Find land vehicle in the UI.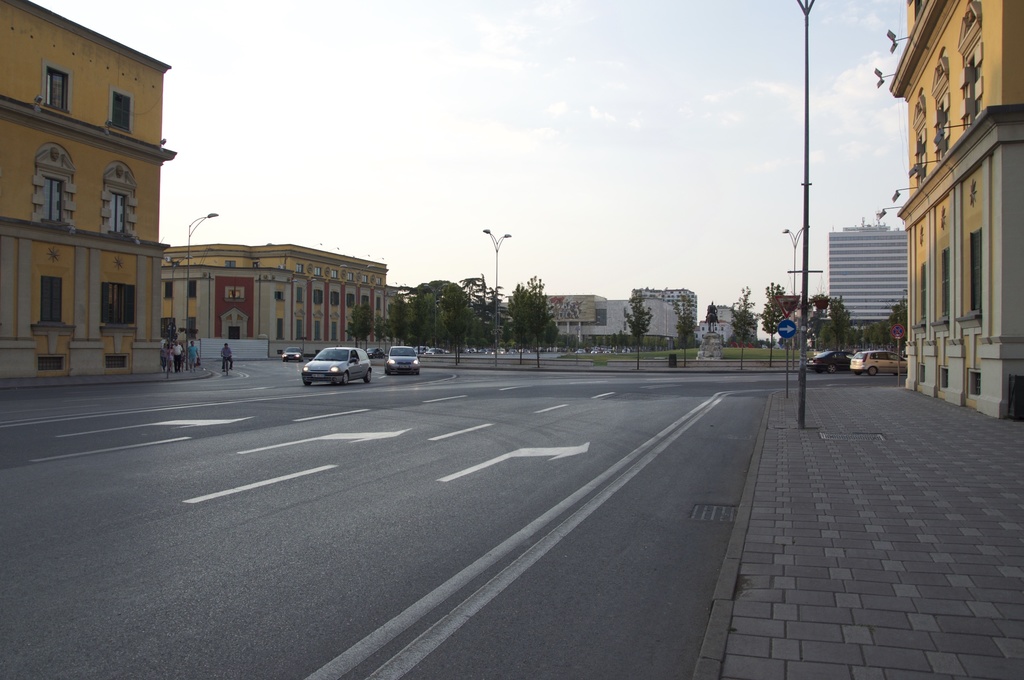
UI element at [x1=808, y1=349, x2=849, y2=370].
